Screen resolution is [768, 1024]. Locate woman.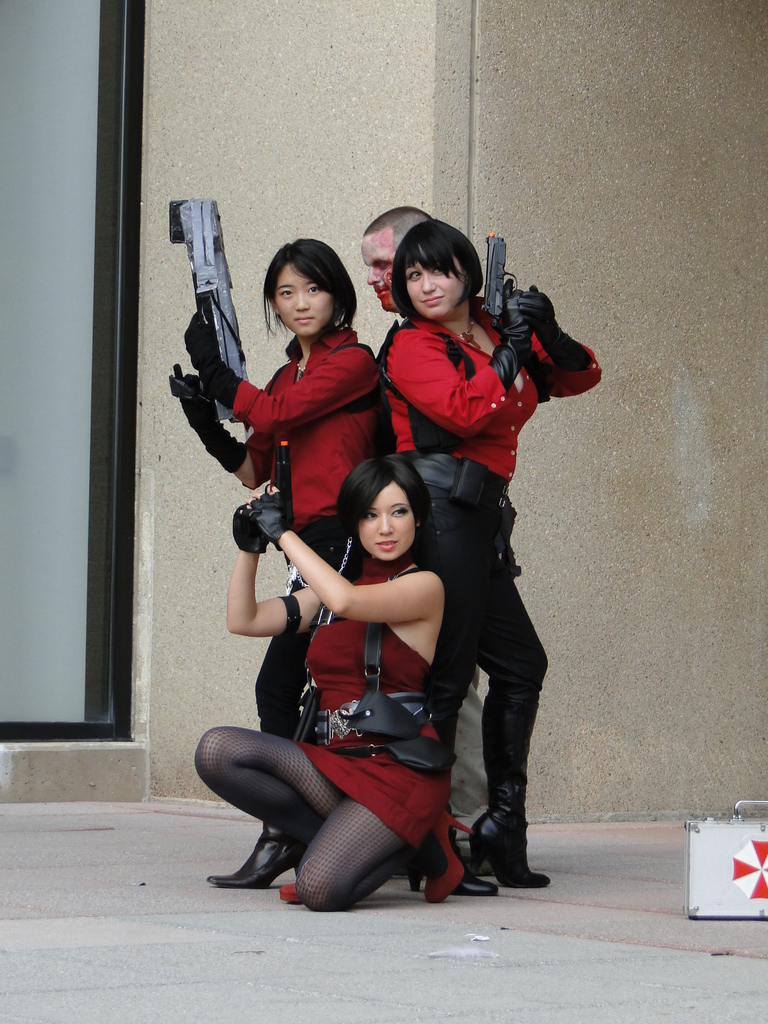
384/216/596/895.
